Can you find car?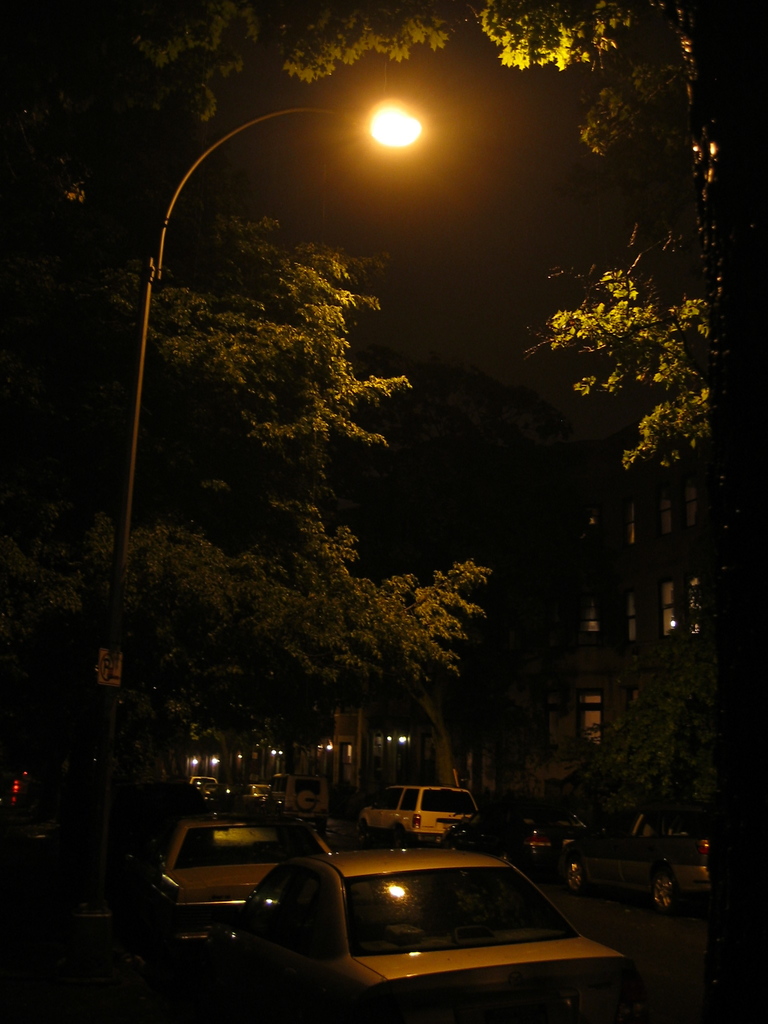
Yes, bounding box: [left=228, top=838, right=627, bottom=1023].
